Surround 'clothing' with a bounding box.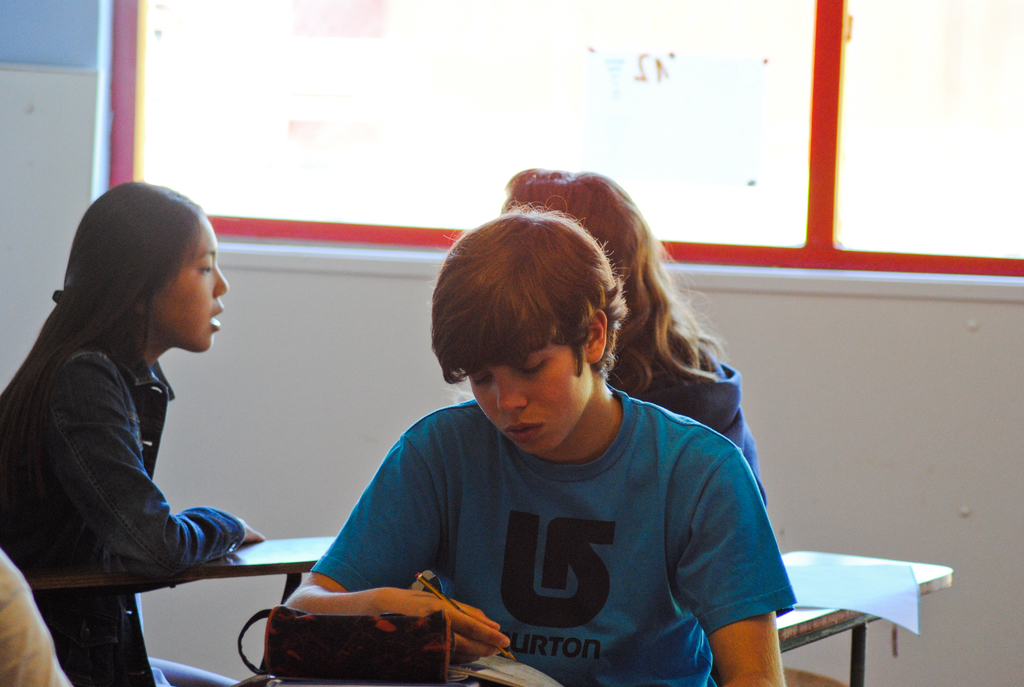
(0, 549, 70, 686).
